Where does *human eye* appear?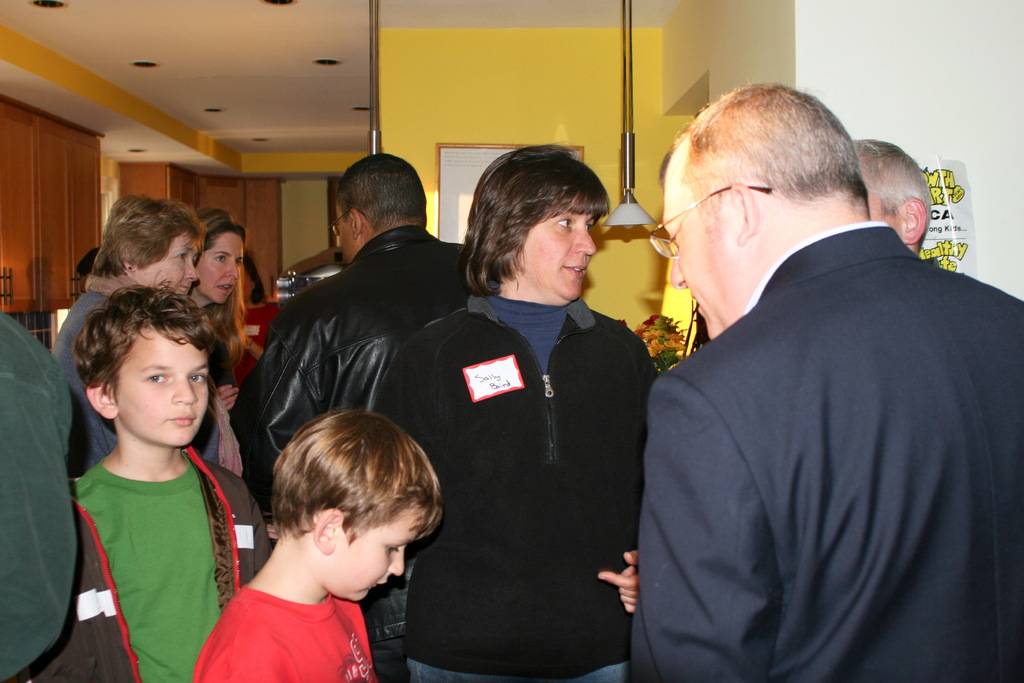
Appears at locate(144, 368, 170, 387).
